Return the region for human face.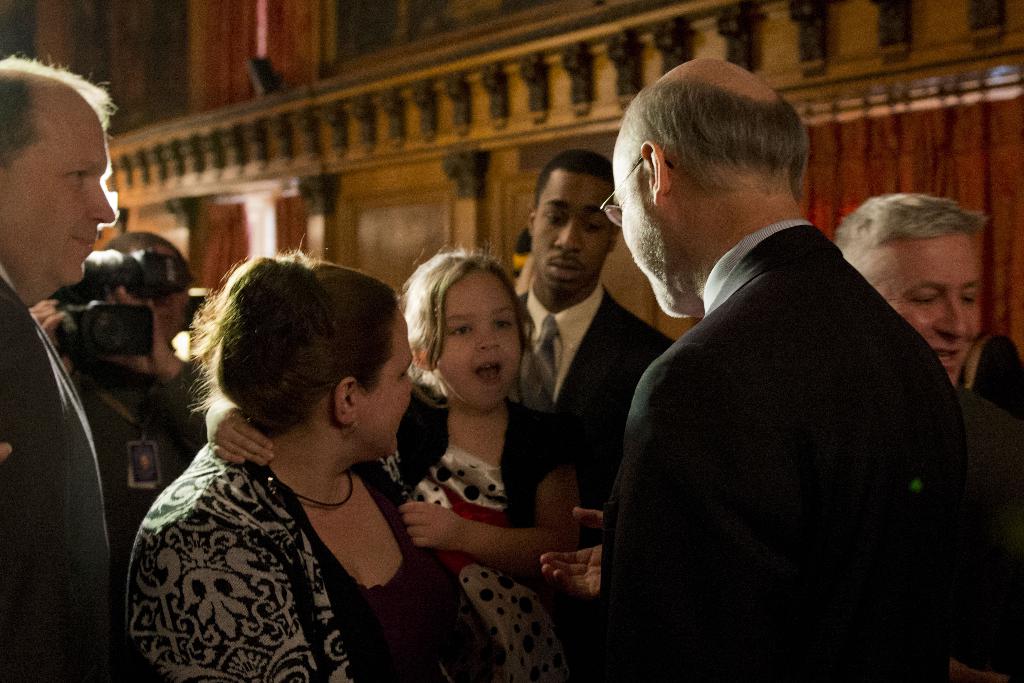
l=530, t=173, r=609, b=293.
